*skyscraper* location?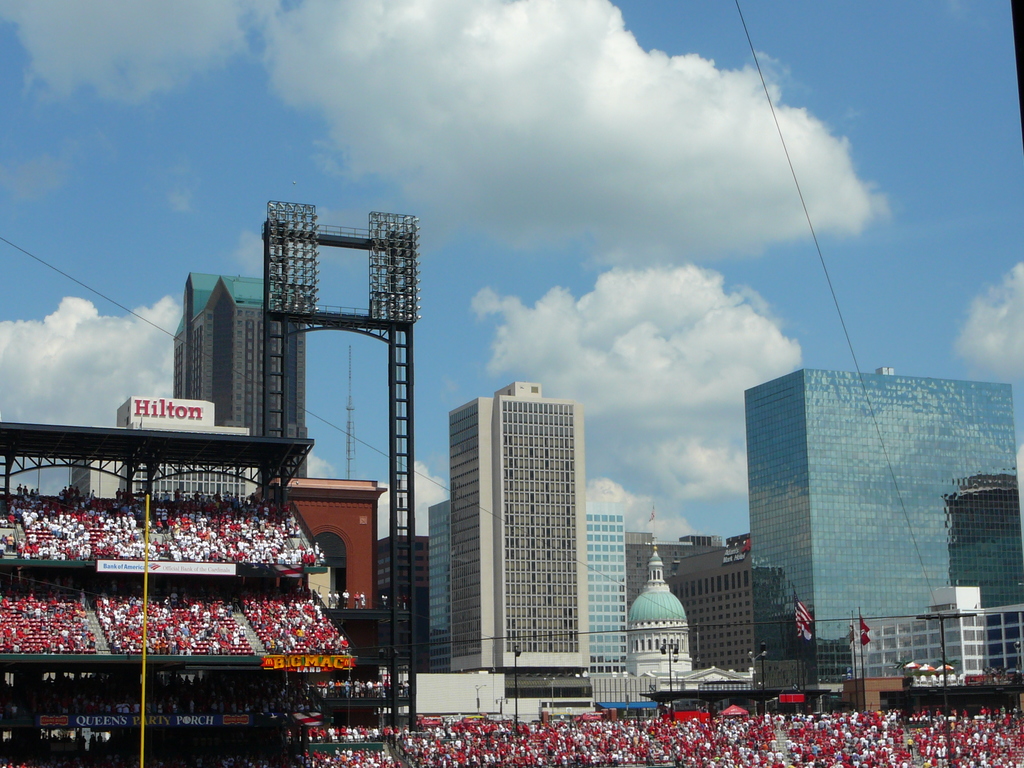
x1=424, y1=502, x2=630, y2=680
